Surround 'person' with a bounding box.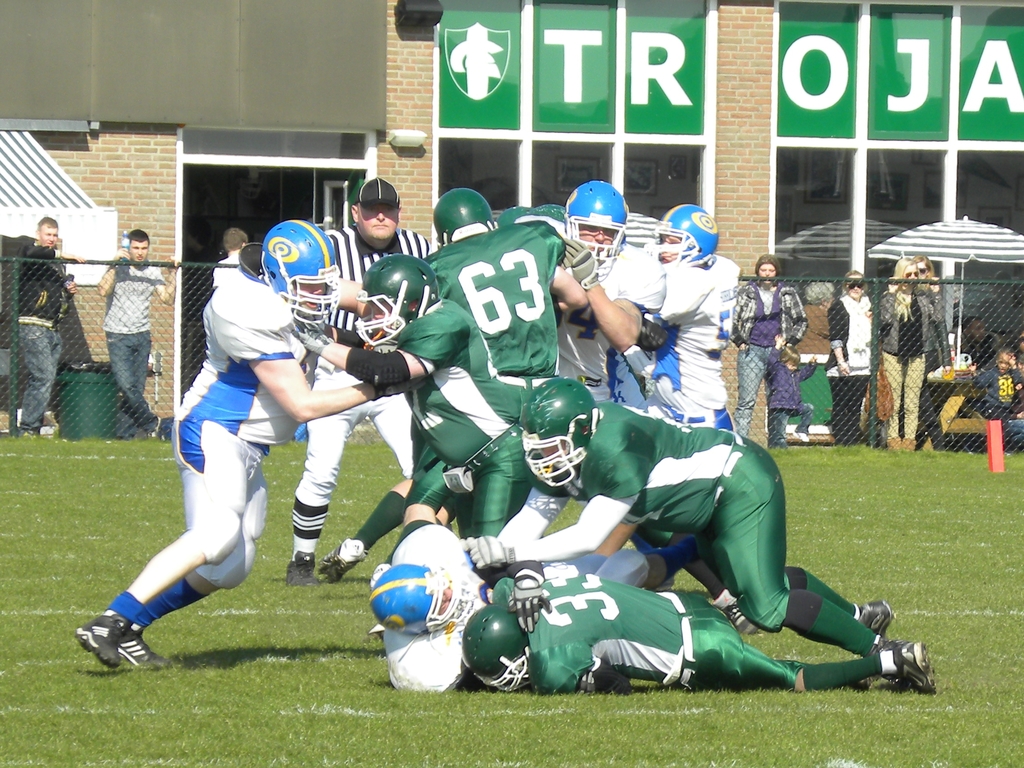
pyautogui.locateOnScreen(619, 205, 737, 605).
